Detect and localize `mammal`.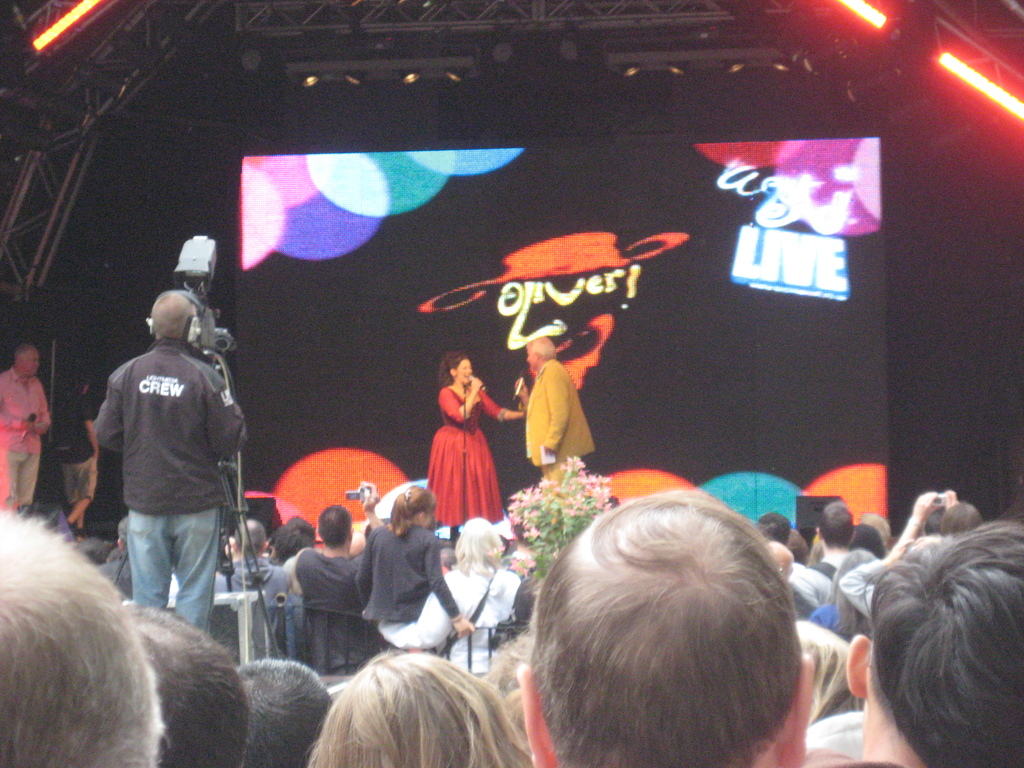
Localized at Rect(380, 506, 527, 683).
